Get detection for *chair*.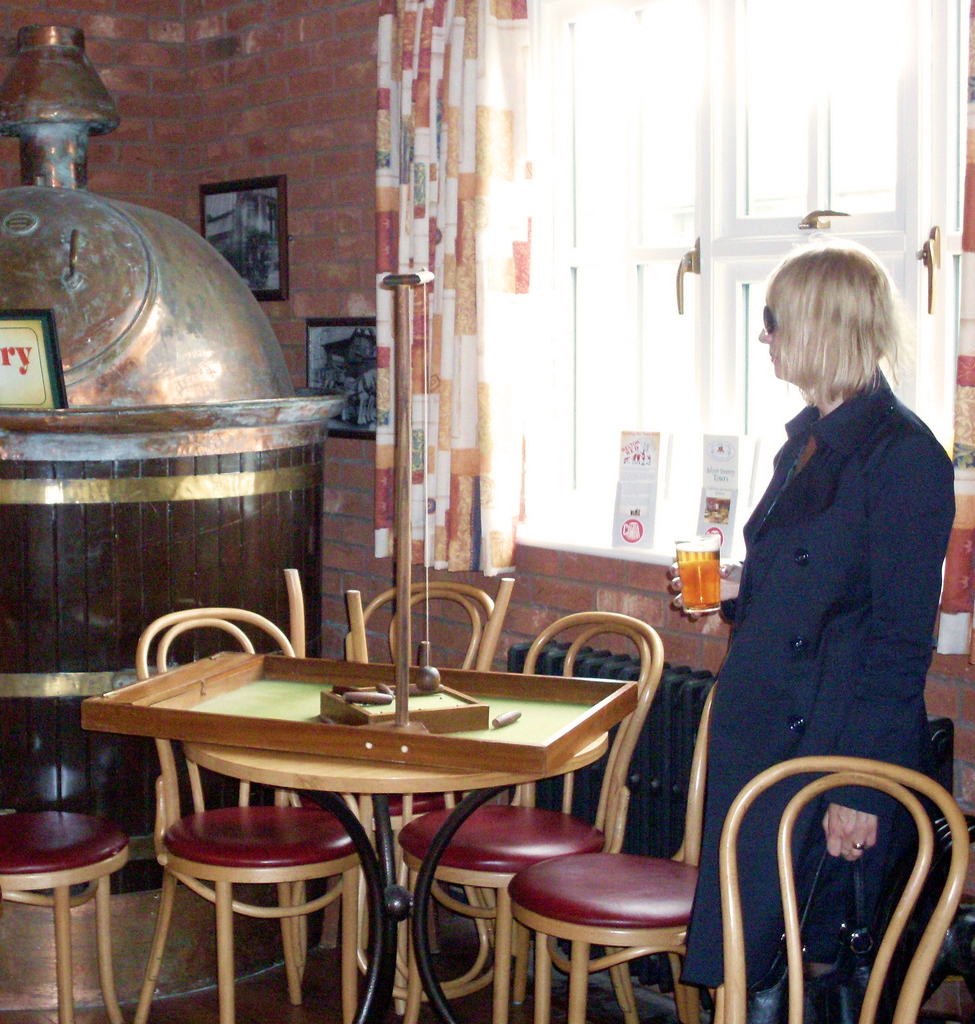
Detection: [713, 753, 971, 1023].
